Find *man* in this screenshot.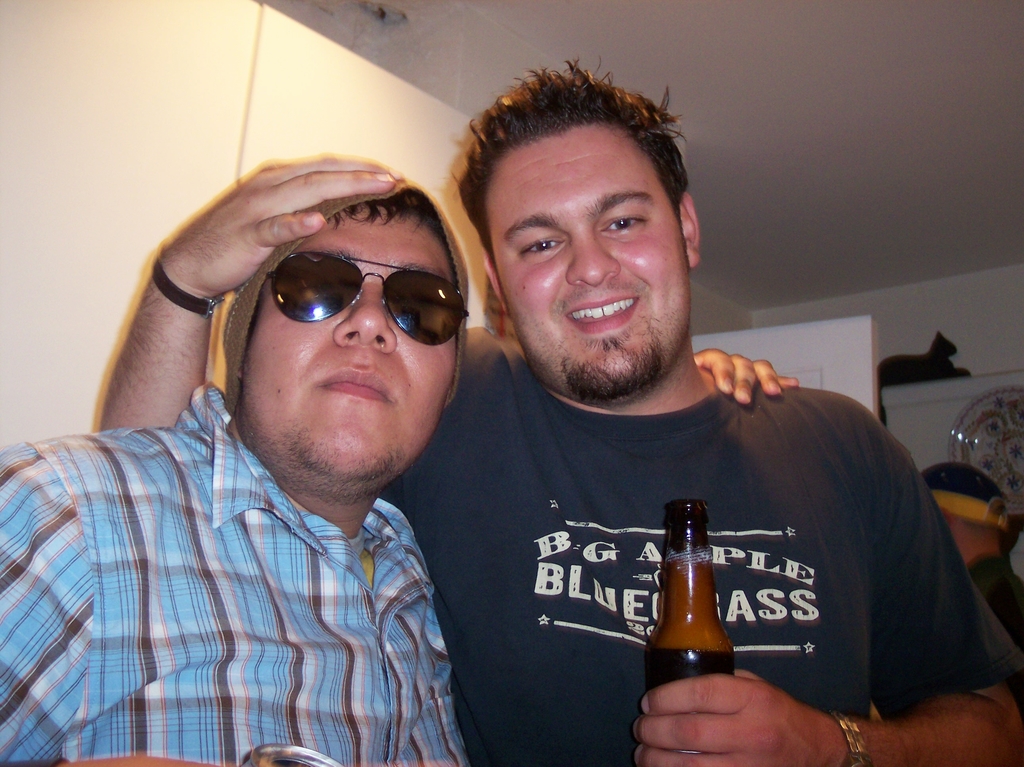
The bounding box for *man* is region(915, 460, 1023, 647).
